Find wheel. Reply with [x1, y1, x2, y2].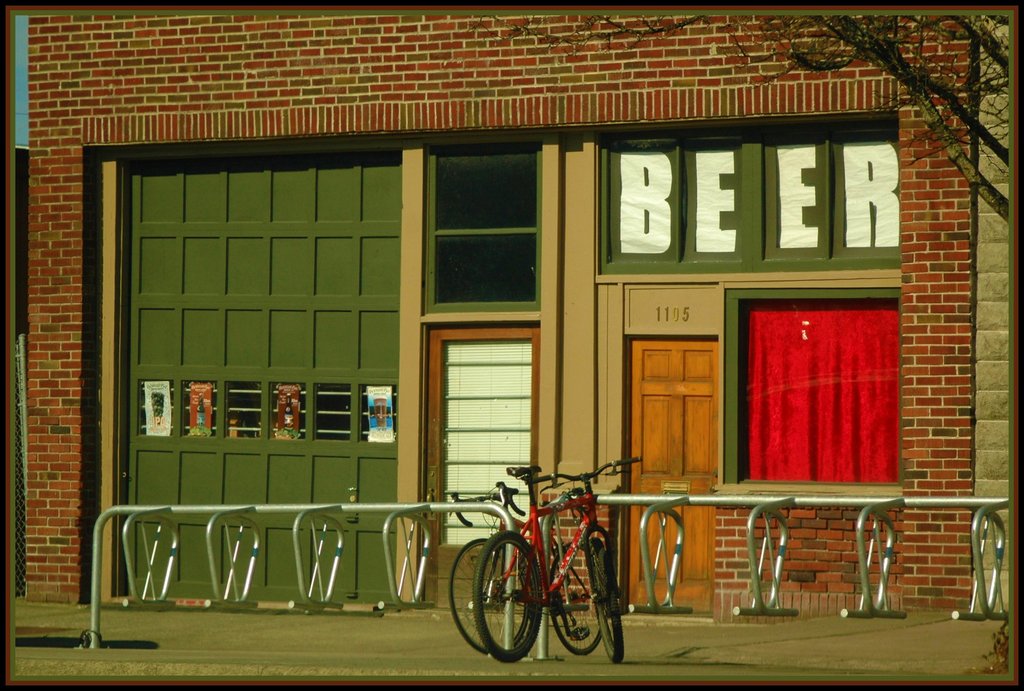
[590, 537, 625, 662].
